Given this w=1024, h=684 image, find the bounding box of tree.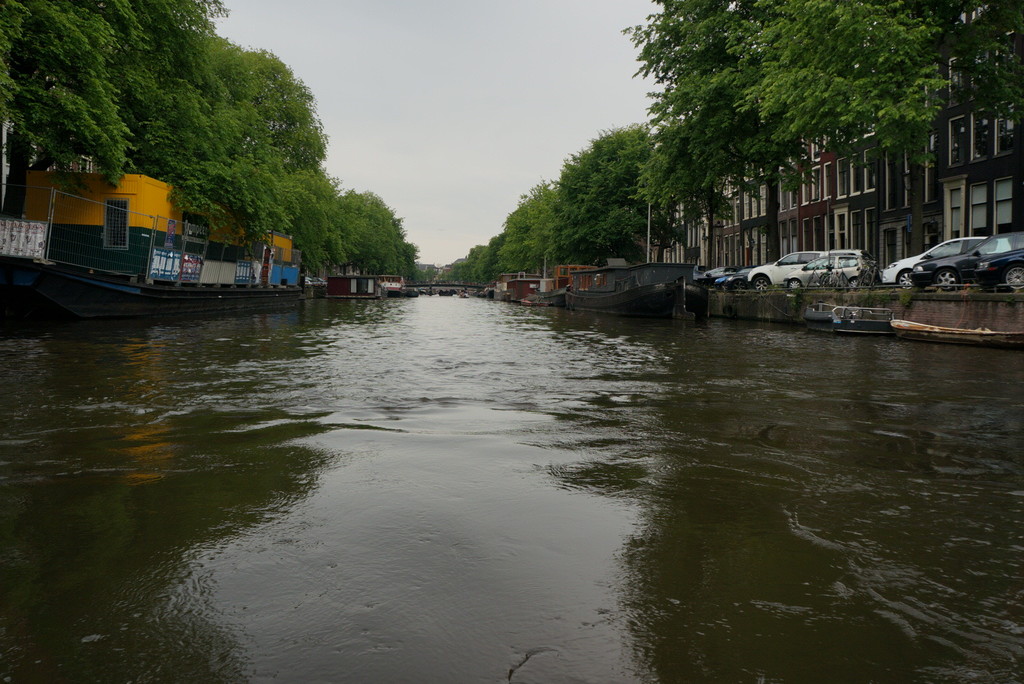
locate(614, 0, 821, 257).
